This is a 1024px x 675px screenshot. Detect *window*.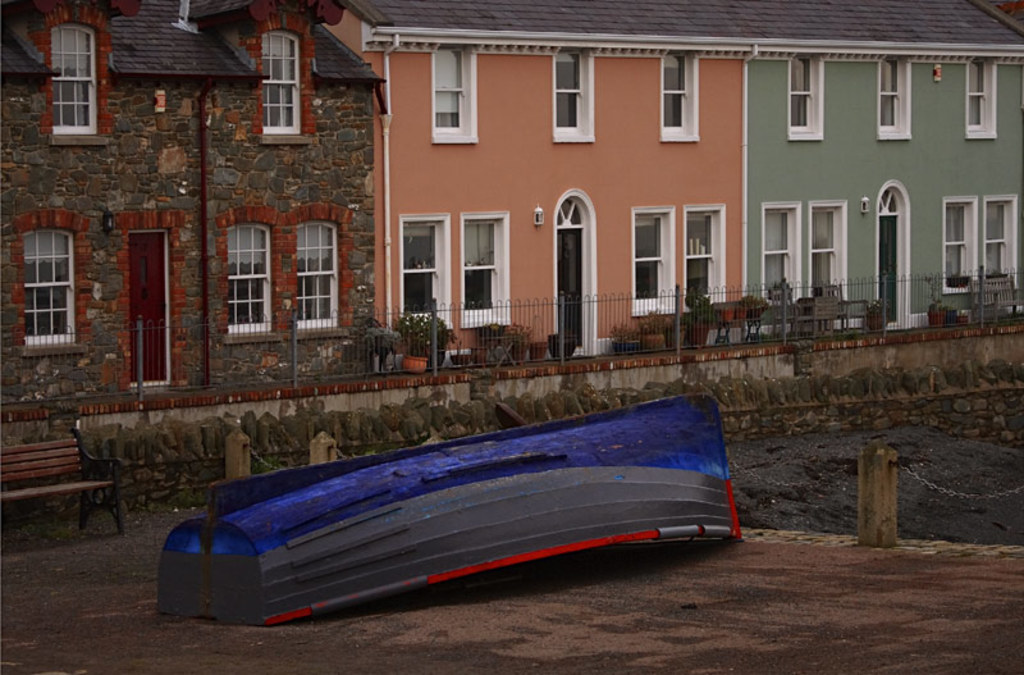
636 214 671 305.
